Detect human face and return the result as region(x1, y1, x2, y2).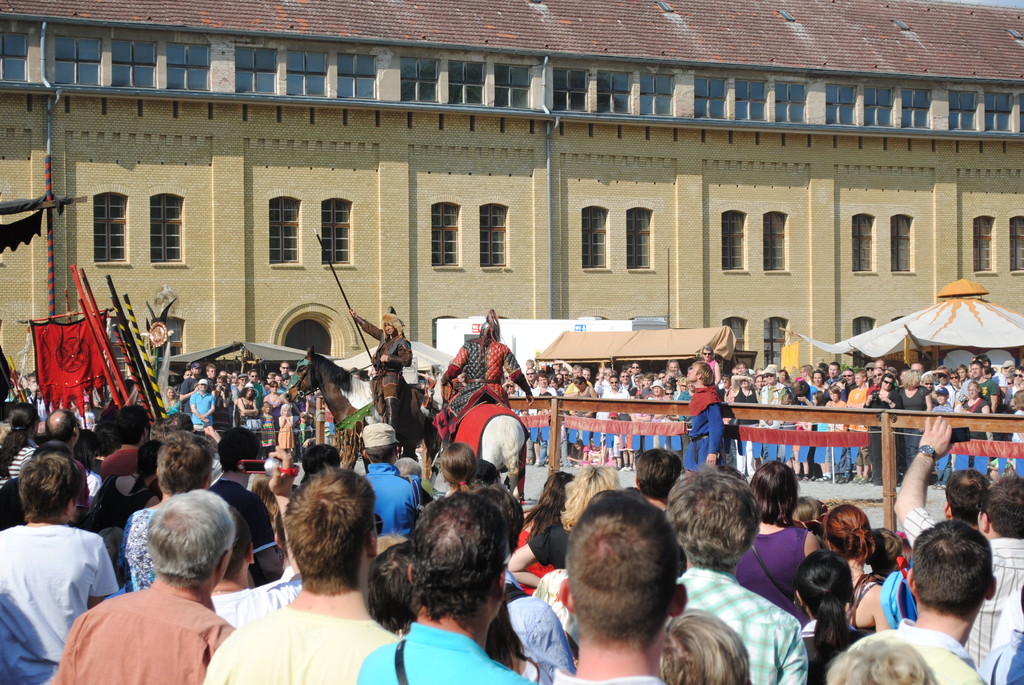
region(383, 324, 394, 335).
